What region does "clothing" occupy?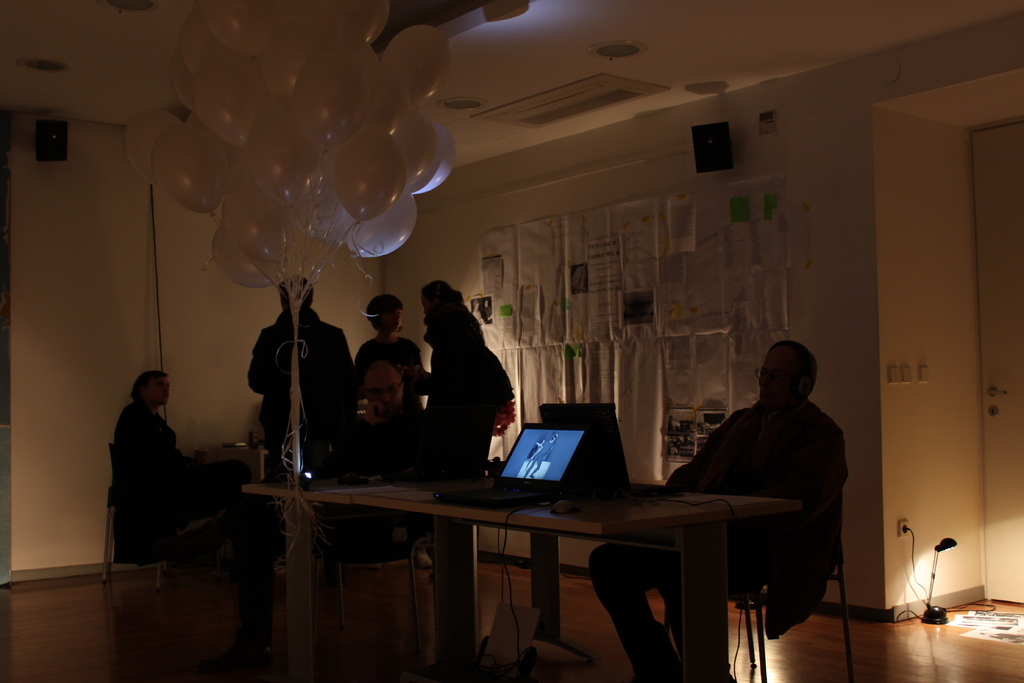
(x1=112, y1=393, x2=260, y2=591).
